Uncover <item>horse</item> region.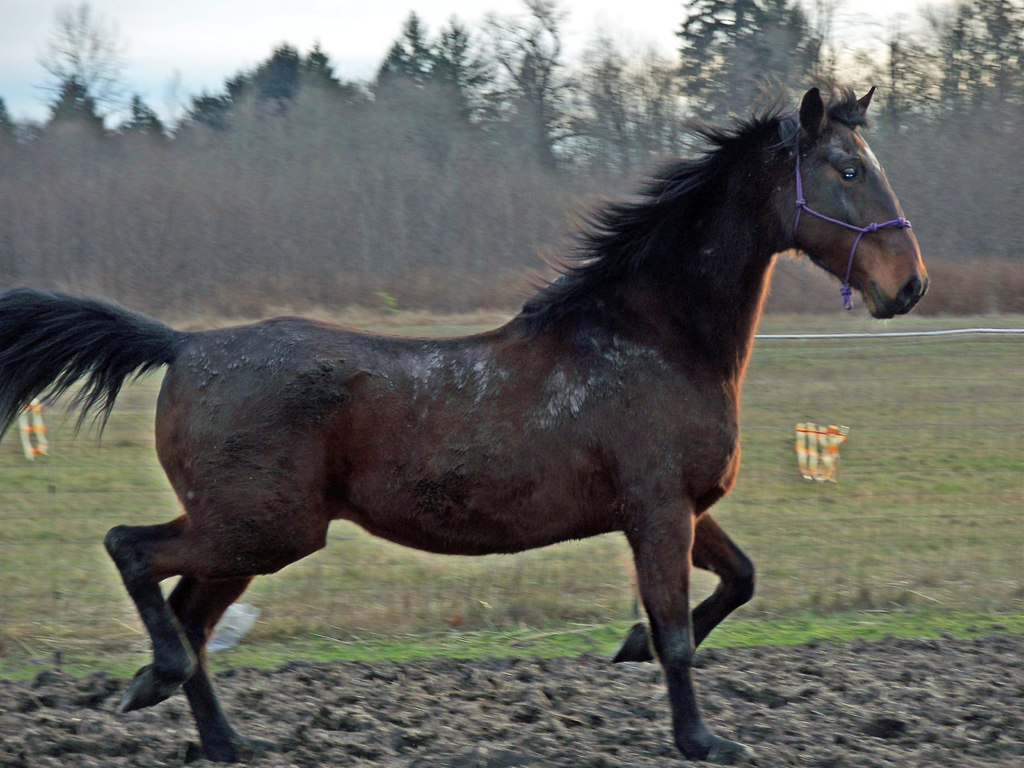
Uncovered: [left=1, top=67, right=932, bottom=767].
